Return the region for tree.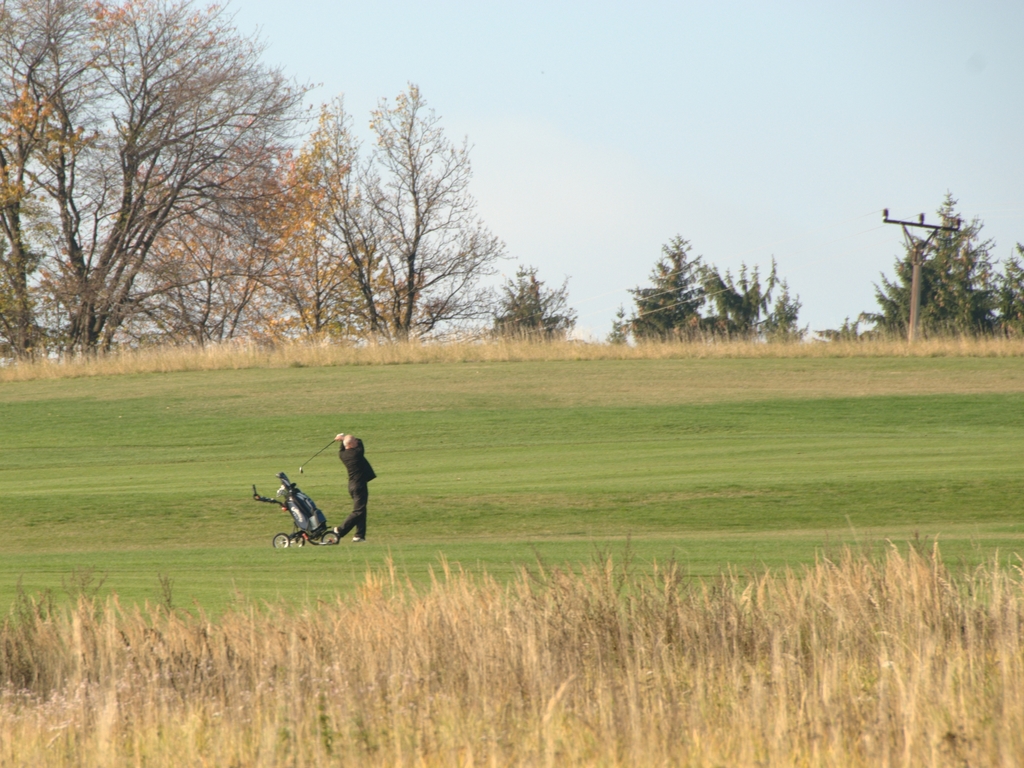
bbox=[612, 234, 810, 347].
